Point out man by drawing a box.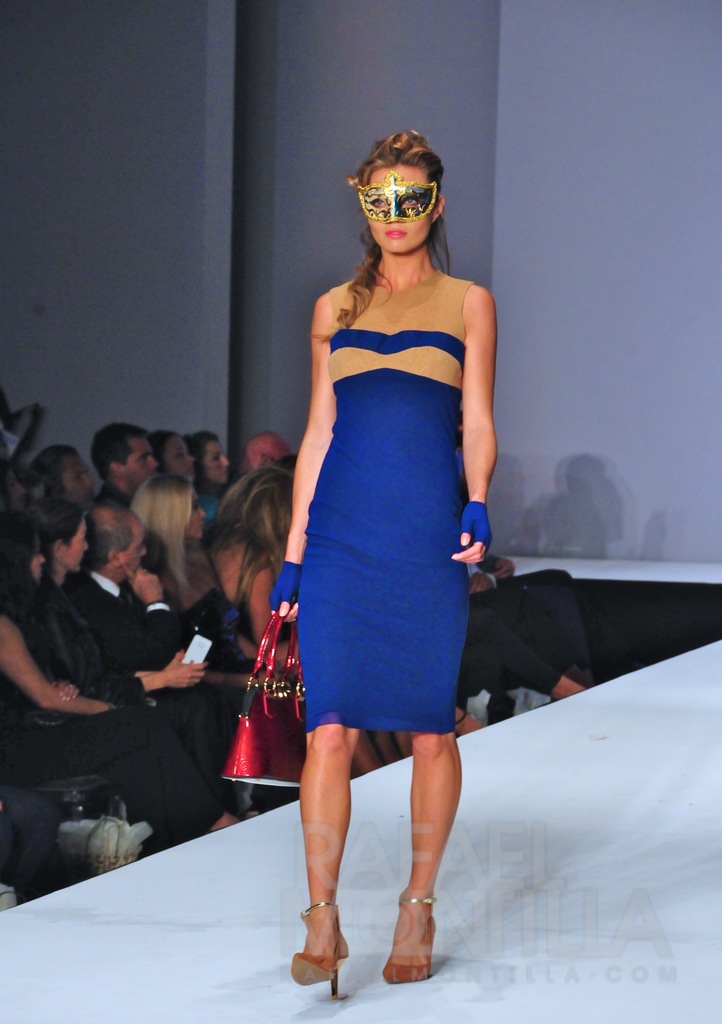
bbox=[71, 504, 226, 790].
